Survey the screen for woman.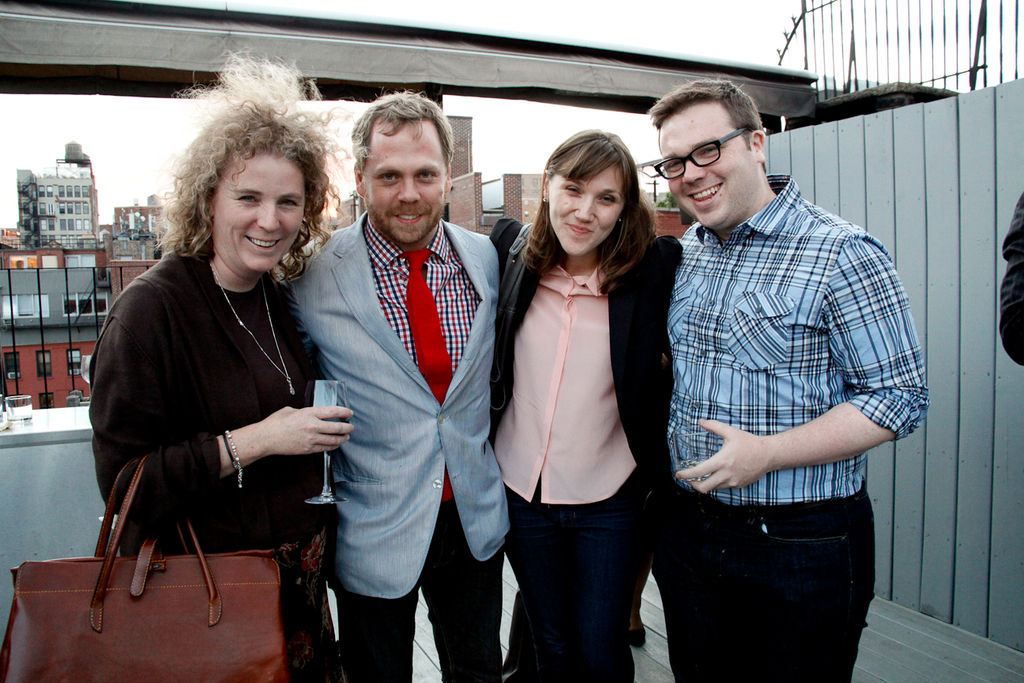
Survey found: detection(488, 128, 683, 682).
